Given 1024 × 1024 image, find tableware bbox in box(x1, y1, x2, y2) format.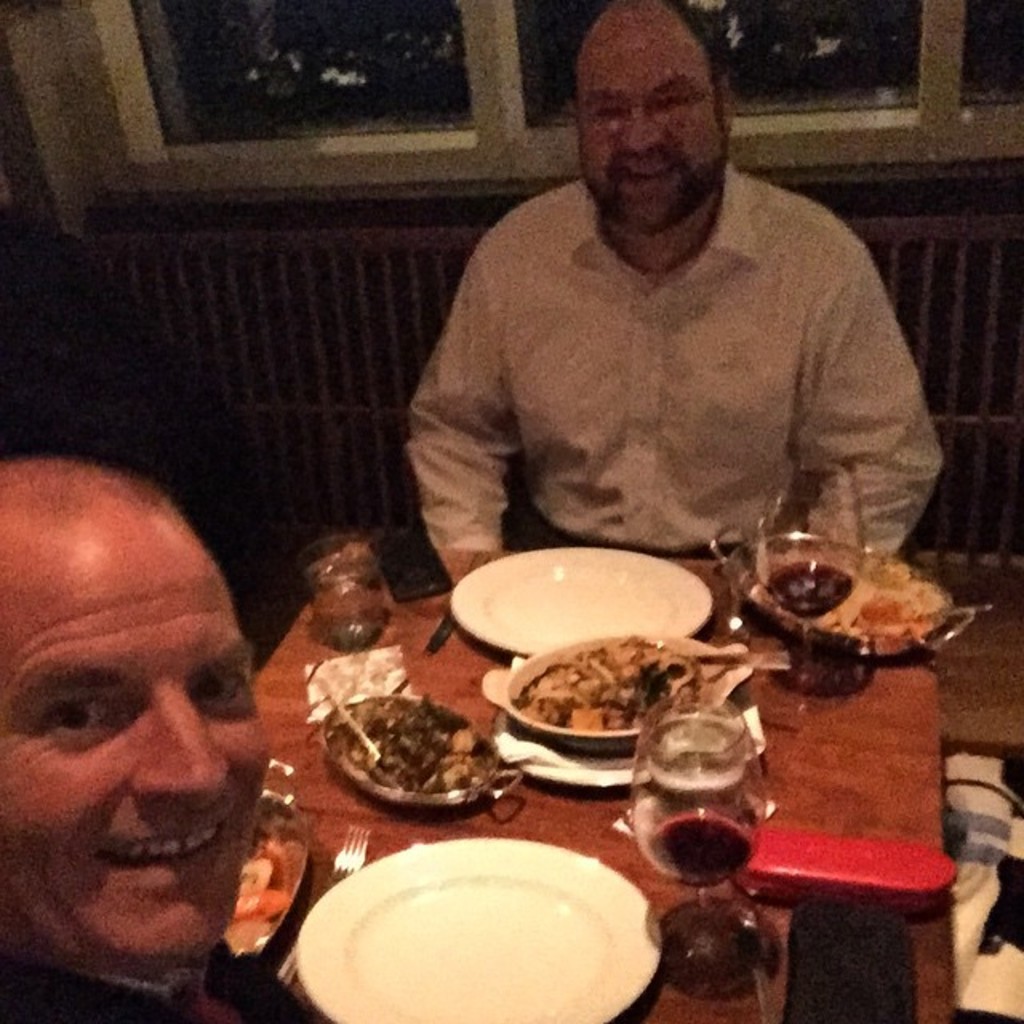
box(291, 536, 395, 653).
